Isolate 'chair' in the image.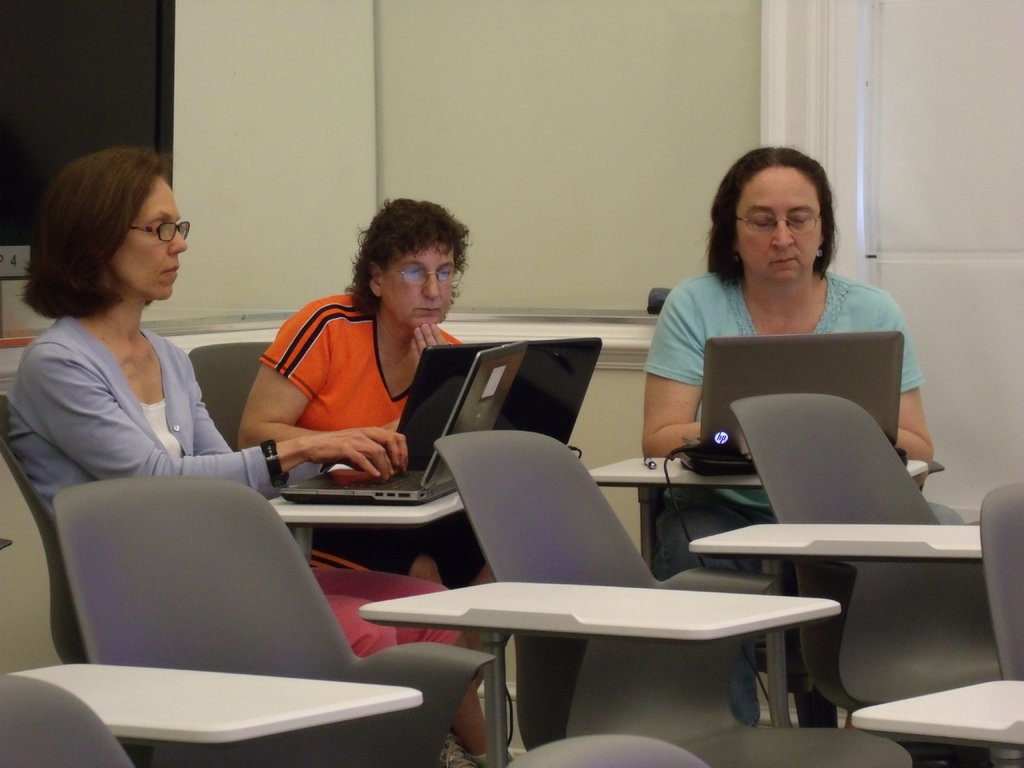
Isolated region: x1=360, y1=427, x2=916, y2=767.
